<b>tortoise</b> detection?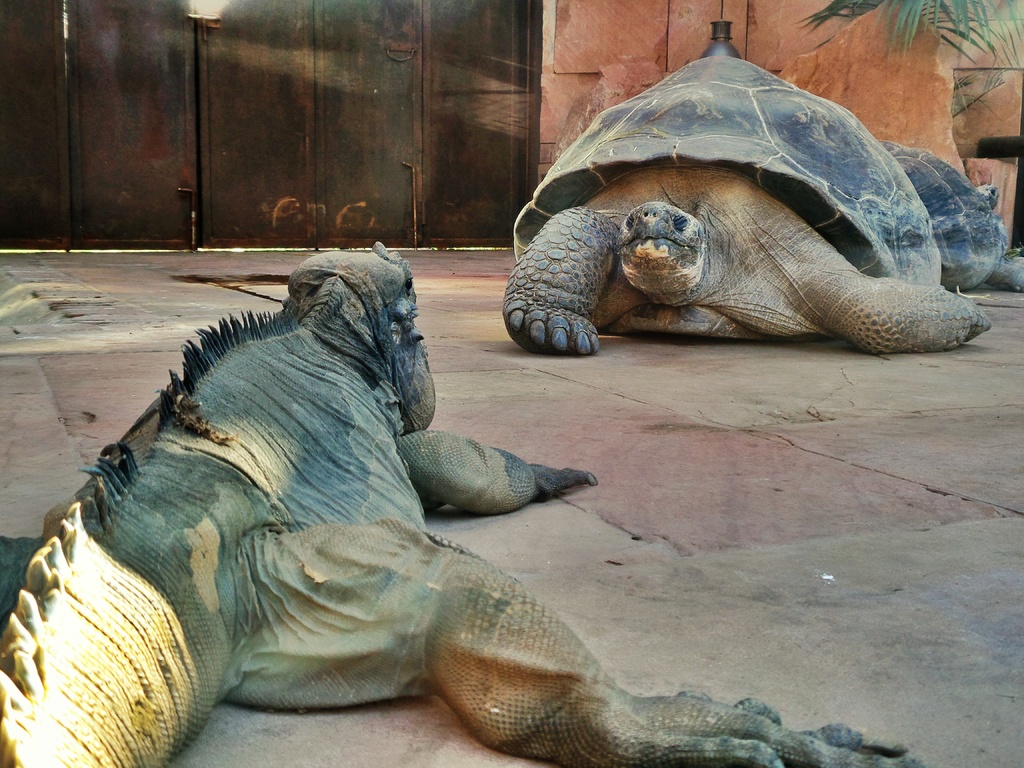
left=879, top=142, right=1023, bottom=291
